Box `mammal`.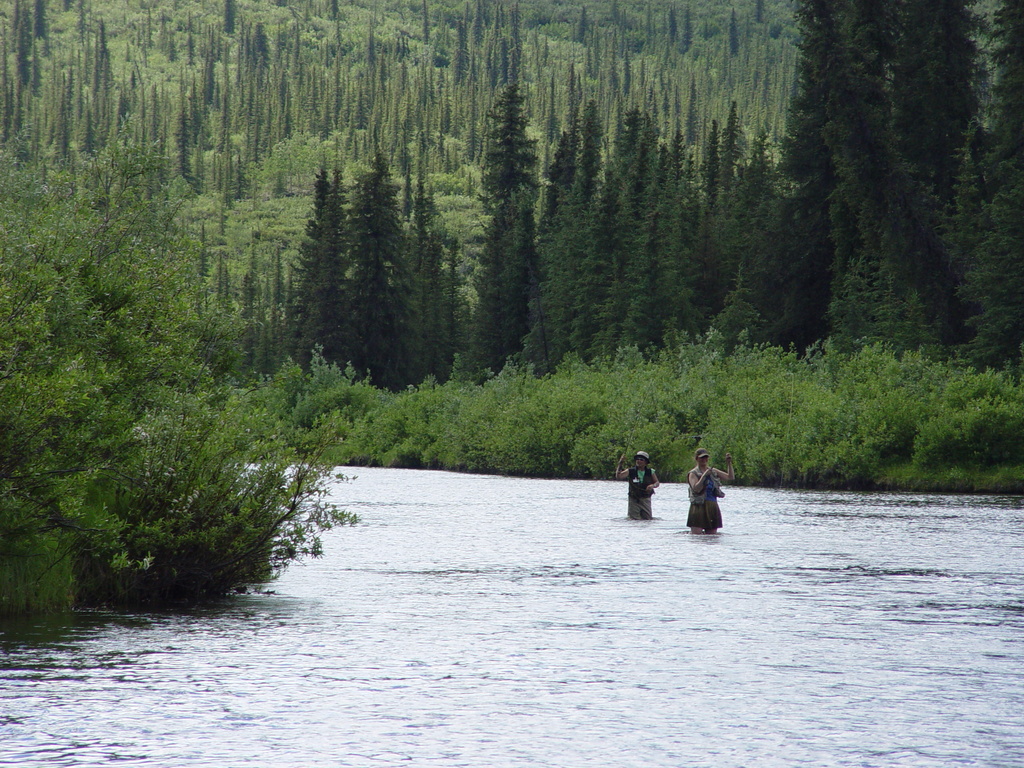
crop(691, 454, 732, 531).
